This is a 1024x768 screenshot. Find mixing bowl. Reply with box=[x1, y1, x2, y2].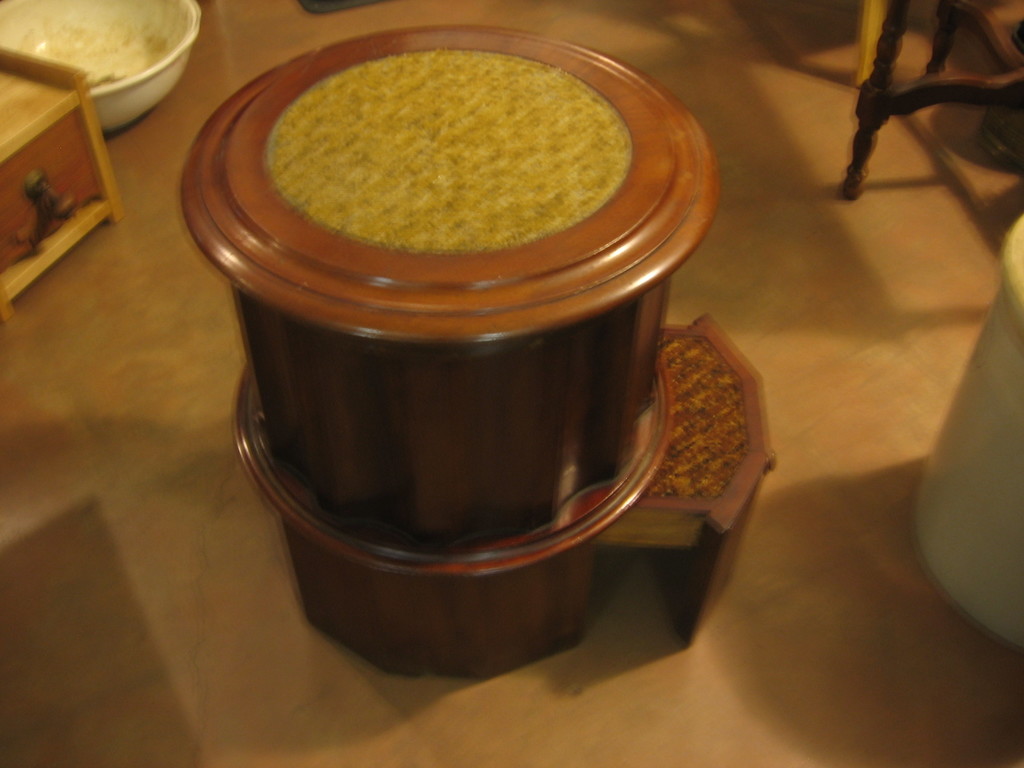
box=[0, 0, 200, 127].
